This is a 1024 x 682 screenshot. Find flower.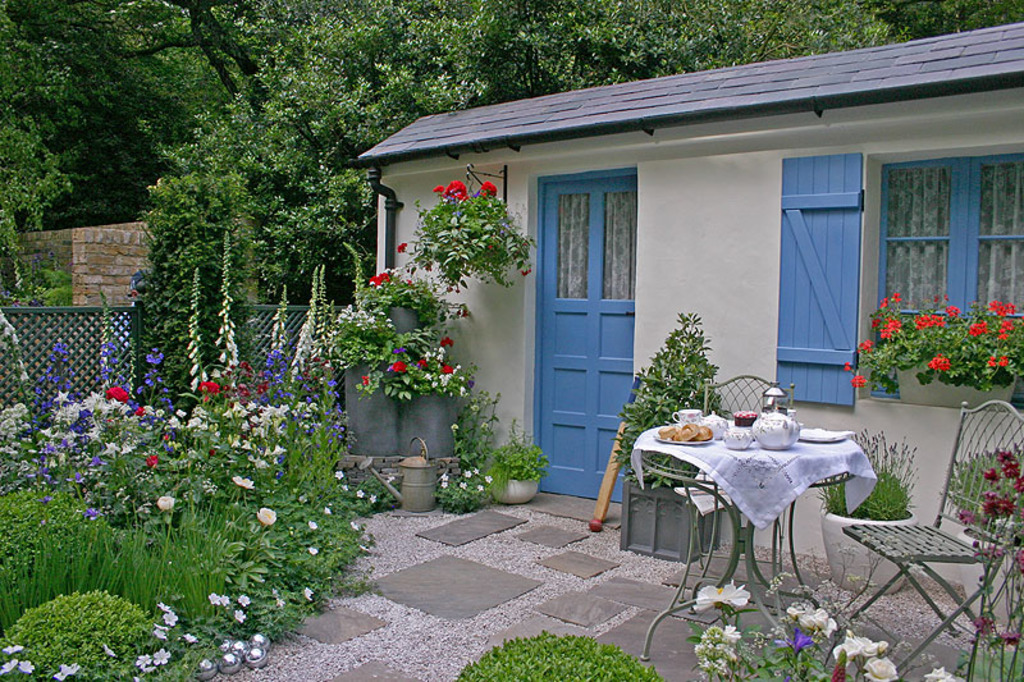
Bounding box: (275,596,287,612).
